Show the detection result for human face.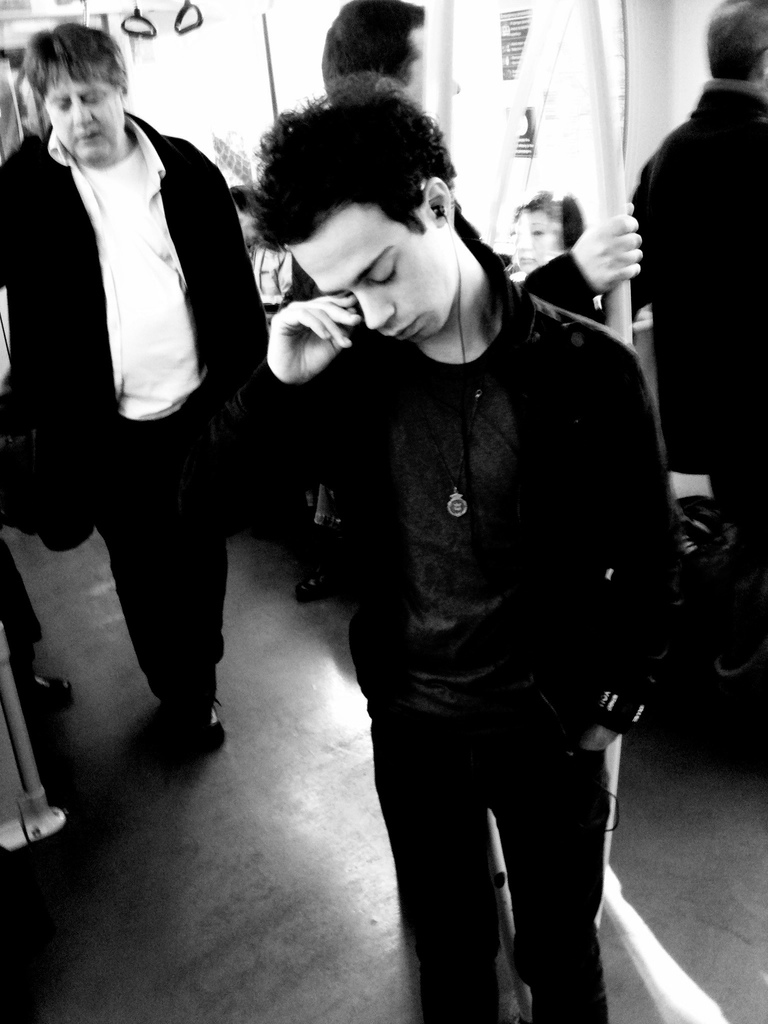
l=703, t=0, r=767, b=92.
